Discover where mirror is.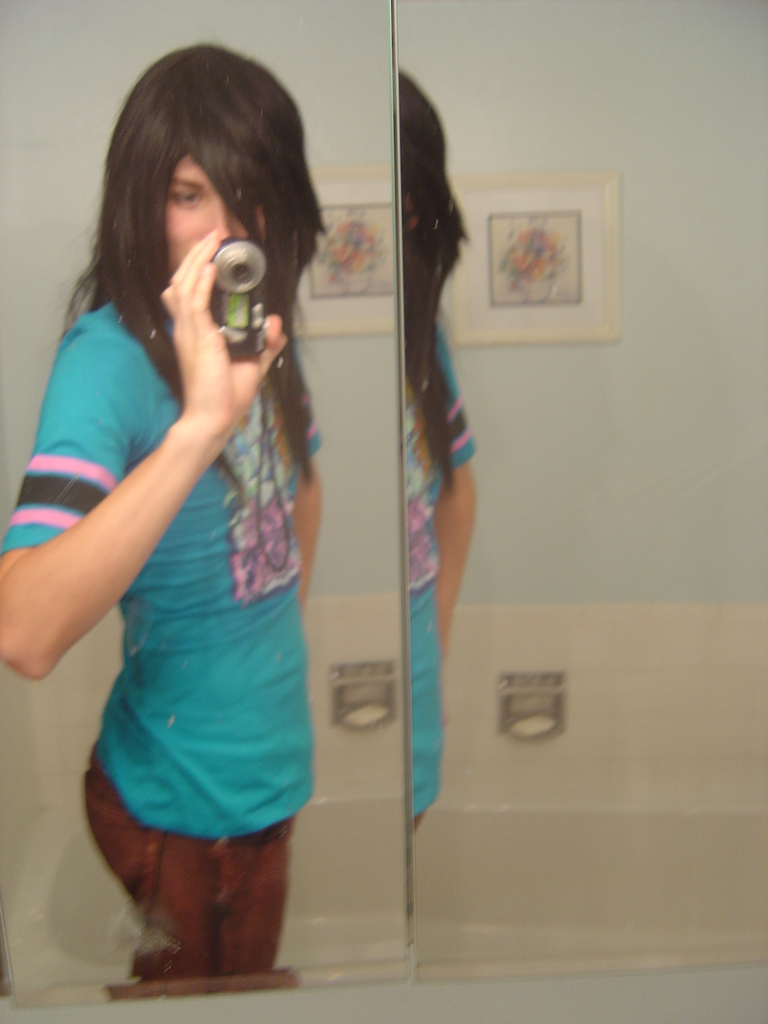
Discovered at [394,3,767,963].
